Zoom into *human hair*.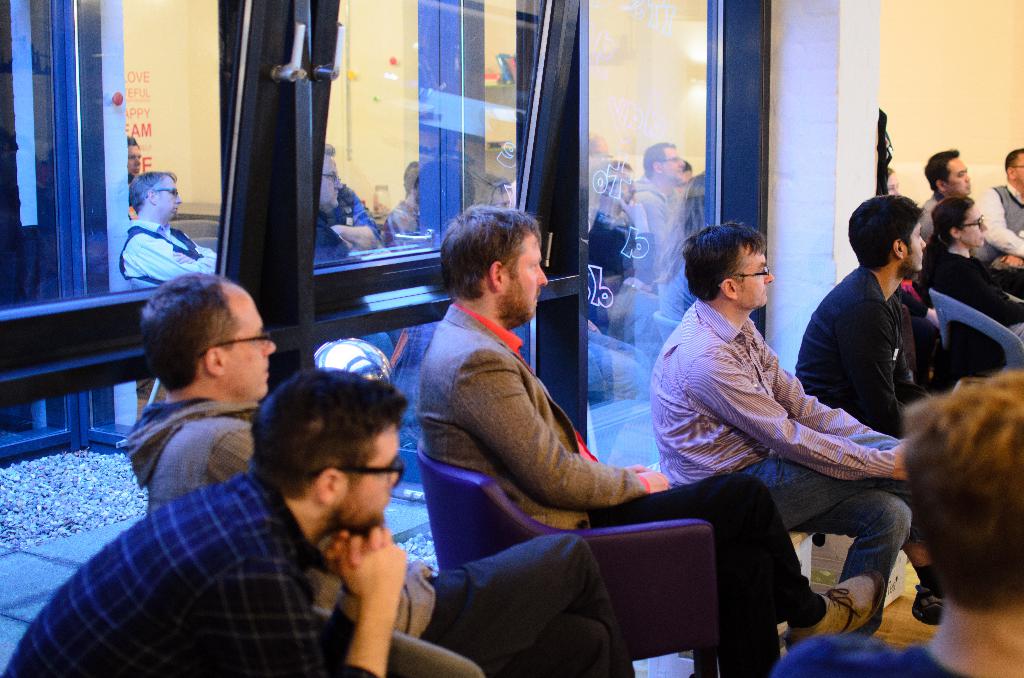
Zoom target: [left=894, top=366, right=1023, bottom=611].
